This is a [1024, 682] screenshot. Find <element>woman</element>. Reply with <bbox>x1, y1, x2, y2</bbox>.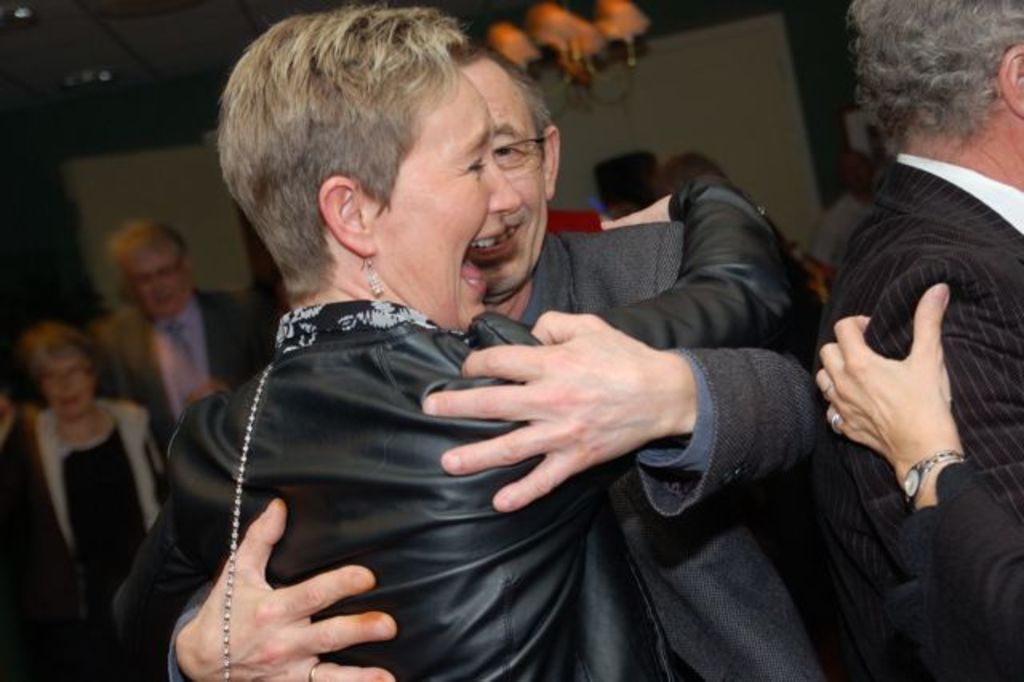
<bbox>136, 14, 819, 681</bbox>.
